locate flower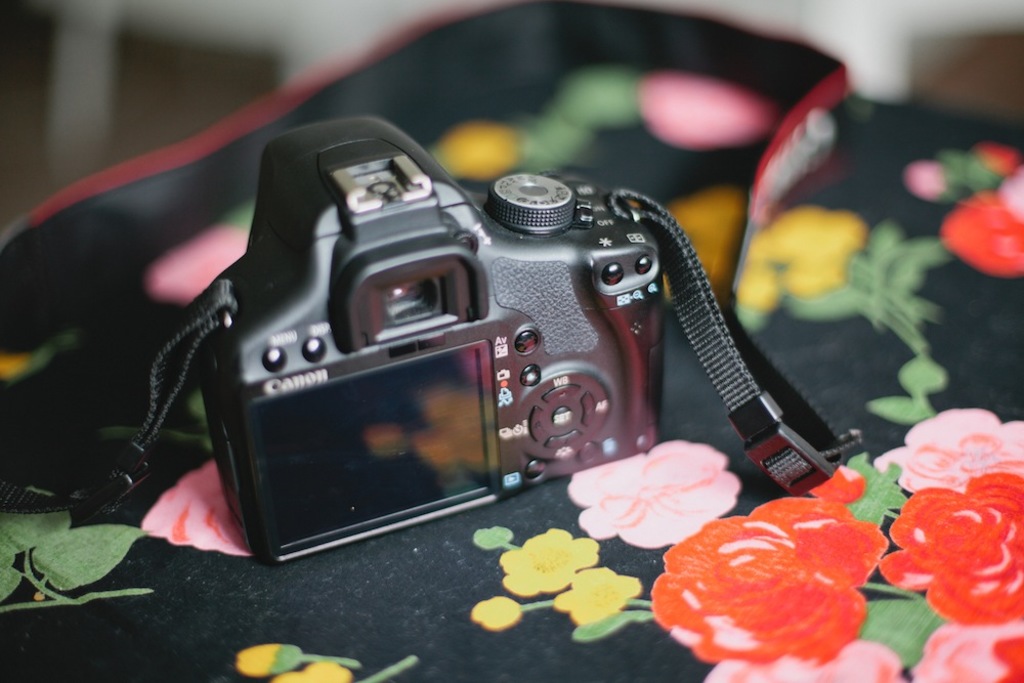
[left=469, top=592, right=517, bottom=635]
